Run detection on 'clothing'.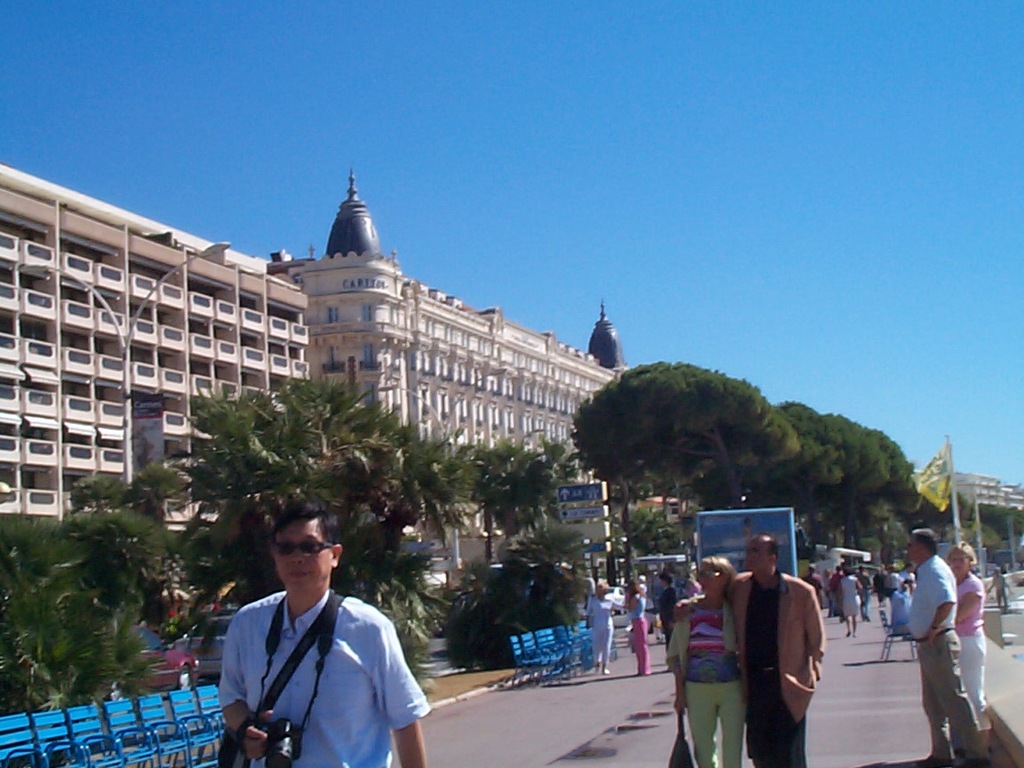
Result: [x1=586, y1=584, x2=612, y2=663].
